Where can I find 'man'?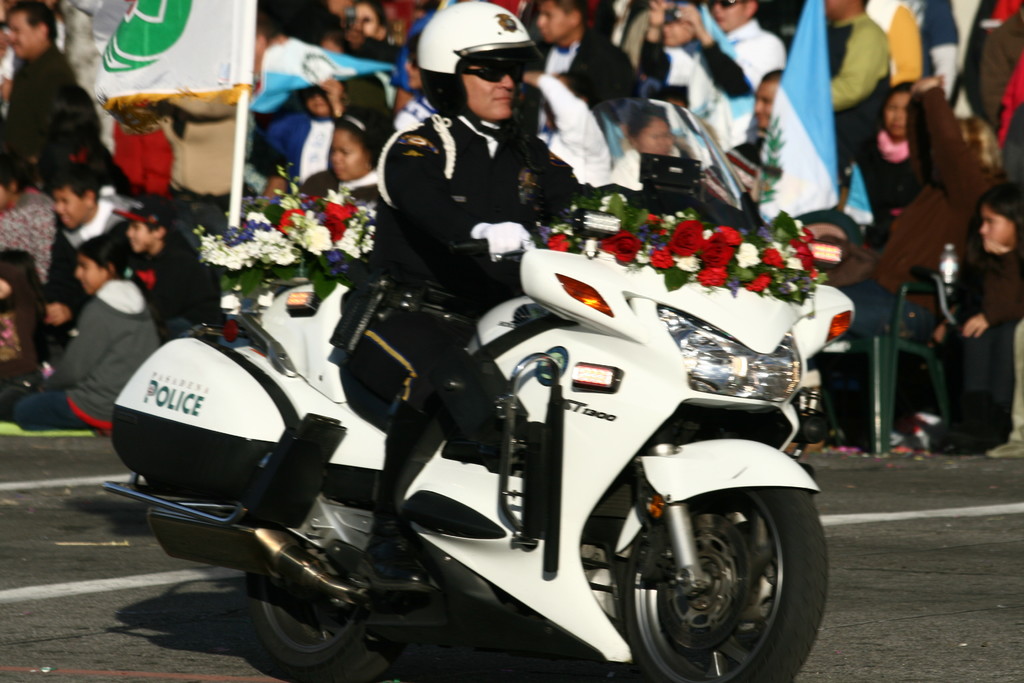
You can find it at x1=812 y1=0 x2=907 y2=175.
